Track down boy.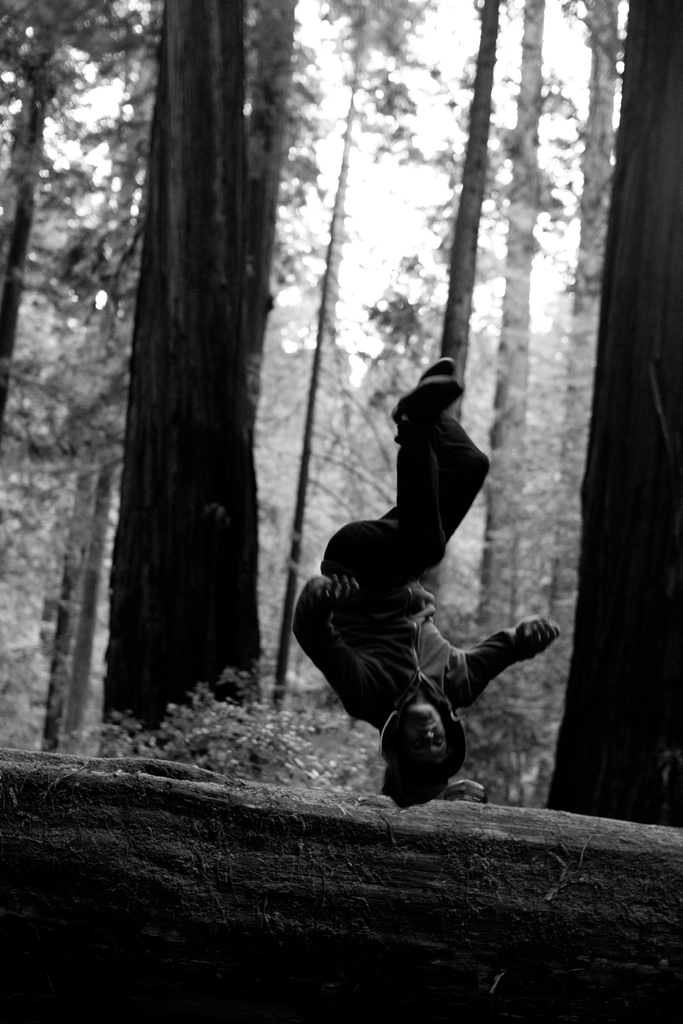
Tracked to <bbox>290, 358, 557, 805</bbox>.
